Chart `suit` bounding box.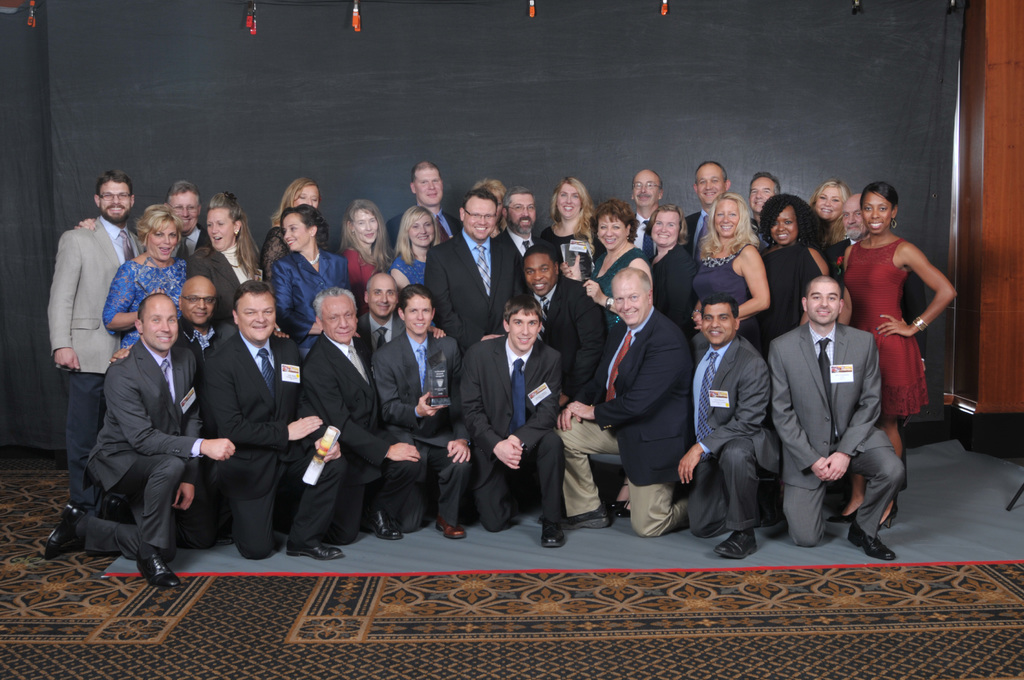
Charted: {"x1": 556, "y1": 303, "x2": 692, "y2": 535}.
